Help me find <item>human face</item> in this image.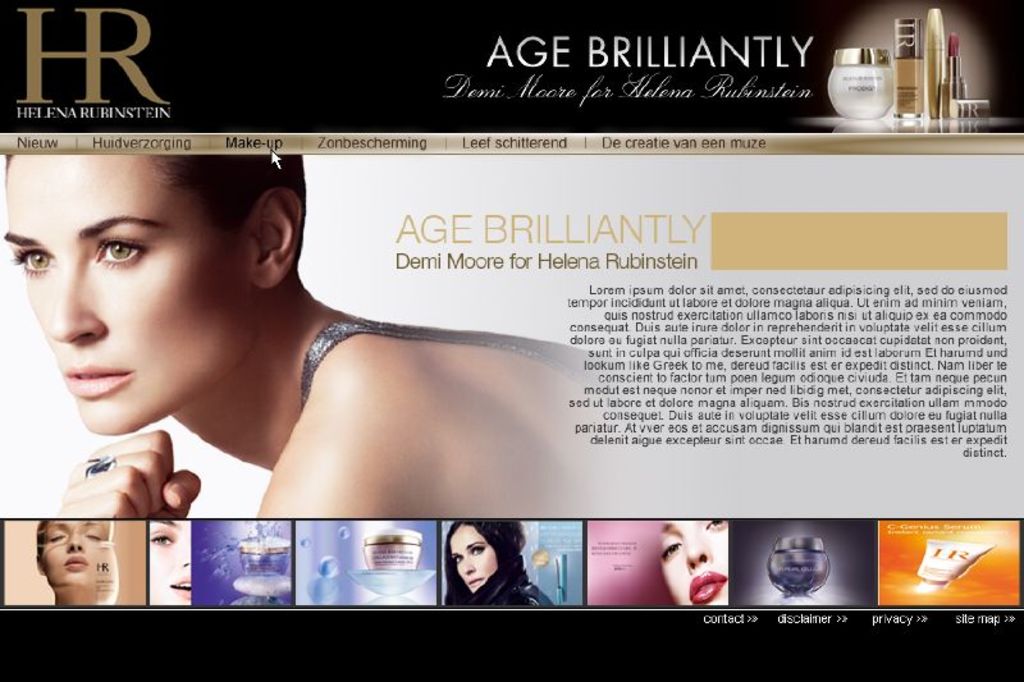
Found it: box=[451, 527, 495, 586].
